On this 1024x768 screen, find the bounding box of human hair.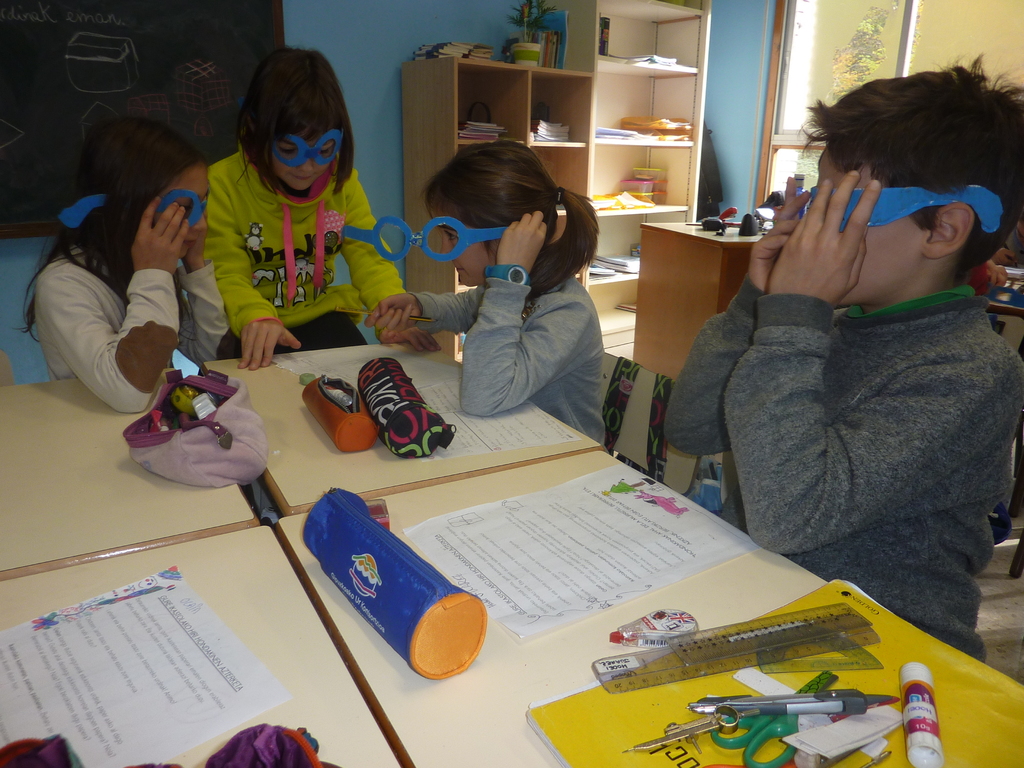
Bounding box: {"left": 796, "top": 50, "right": 1023, "bottom": 285}.
